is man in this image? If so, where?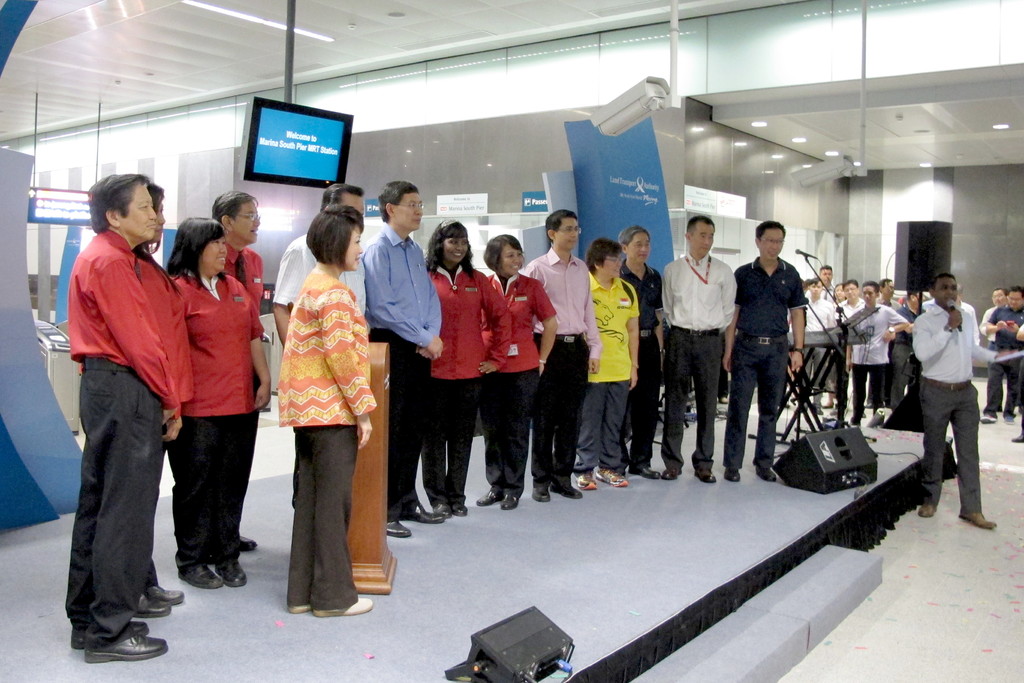
Yes, at l=525, t=204, r=601, b=506.
